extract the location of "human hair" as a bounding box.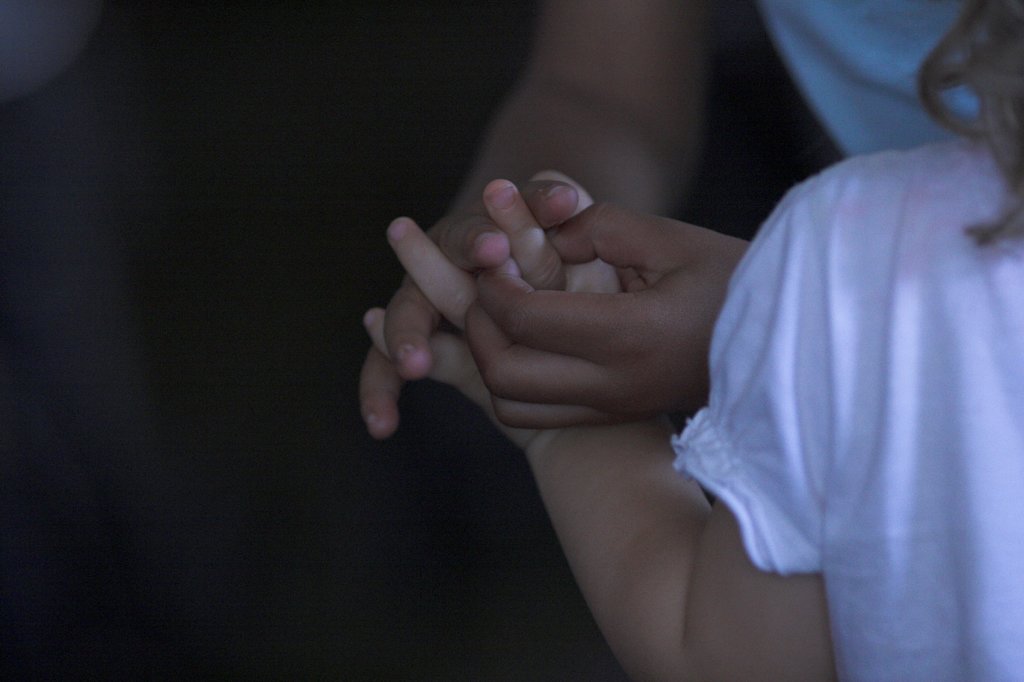
(left=912, top=0, right=1023, bottom=252).
